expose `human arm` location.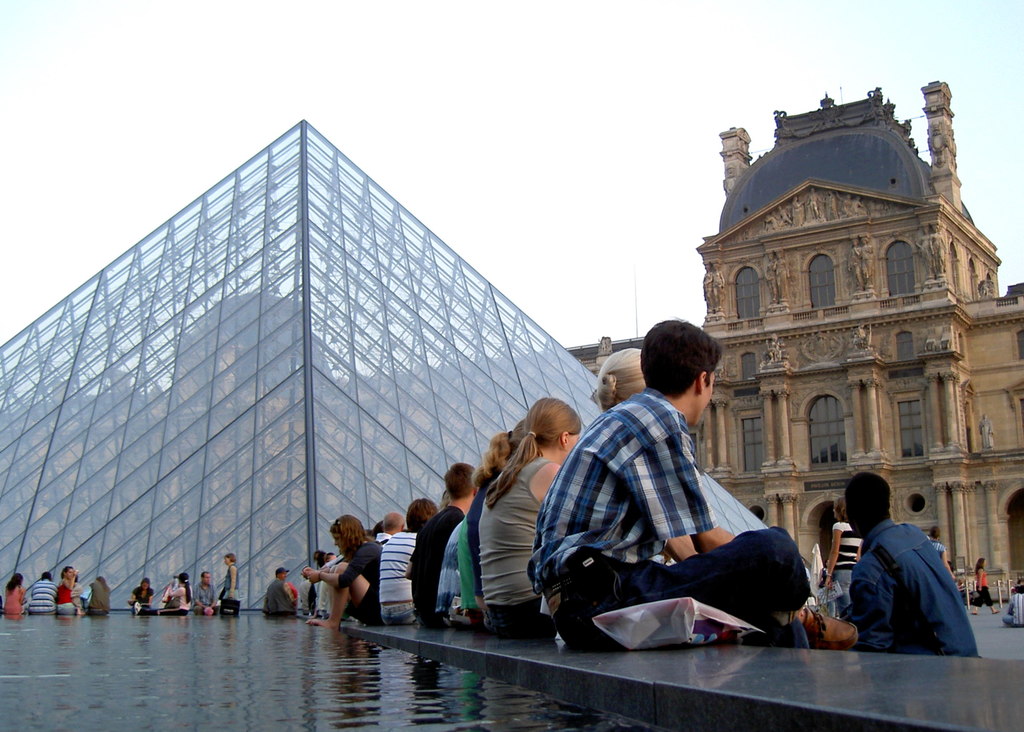
Exposed at (left=310, top=553, right=378, bottom=585).
